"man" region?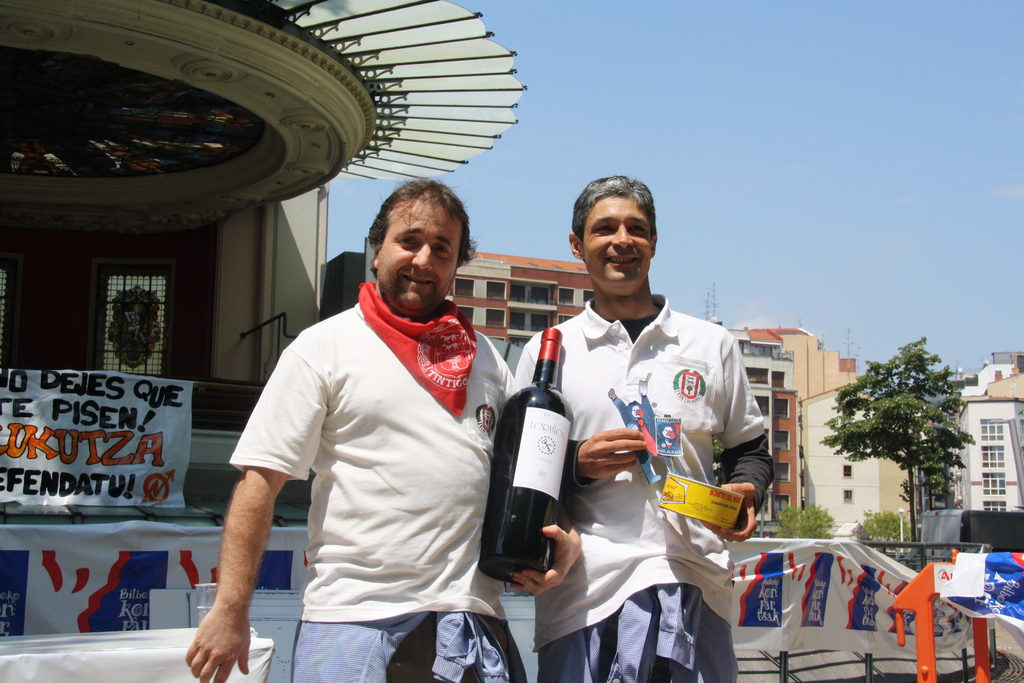
(510,172,781,682)
